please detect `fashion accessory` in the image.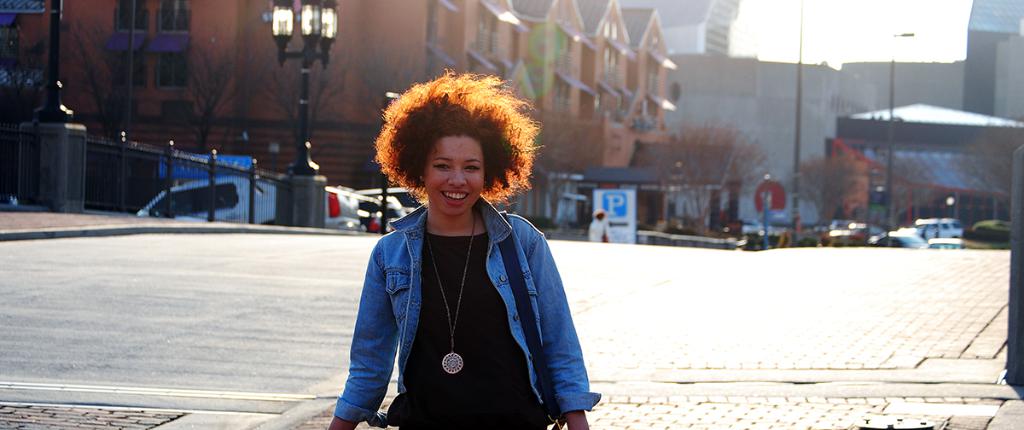
[x1=416, y1=174, x2=424, y2=183].
